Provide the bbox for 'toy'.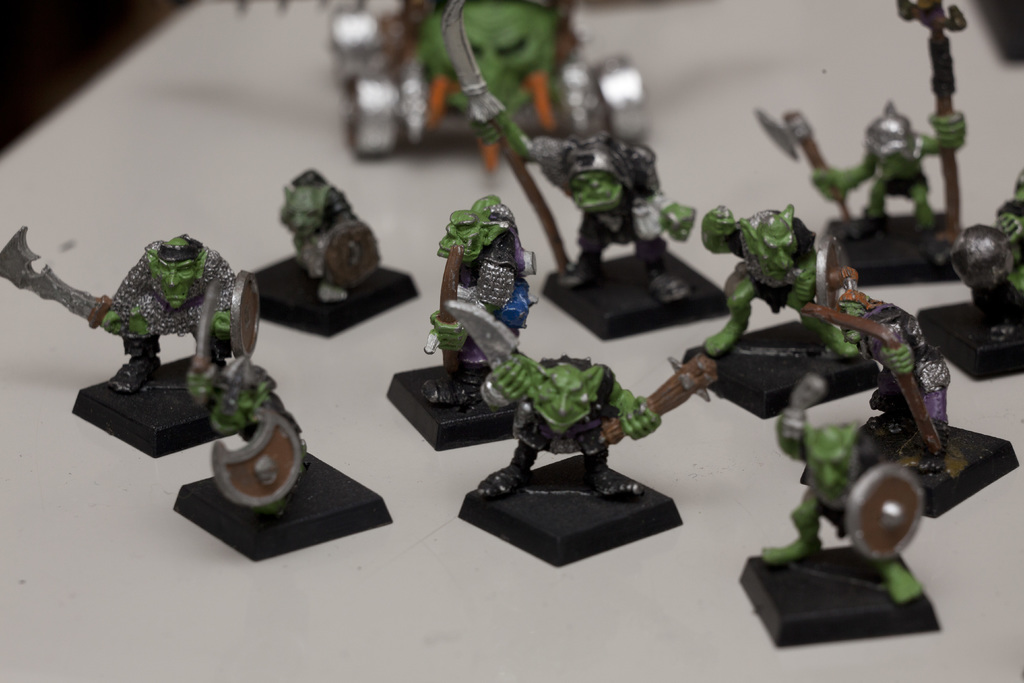
crop(187, 276, 311, 512).
